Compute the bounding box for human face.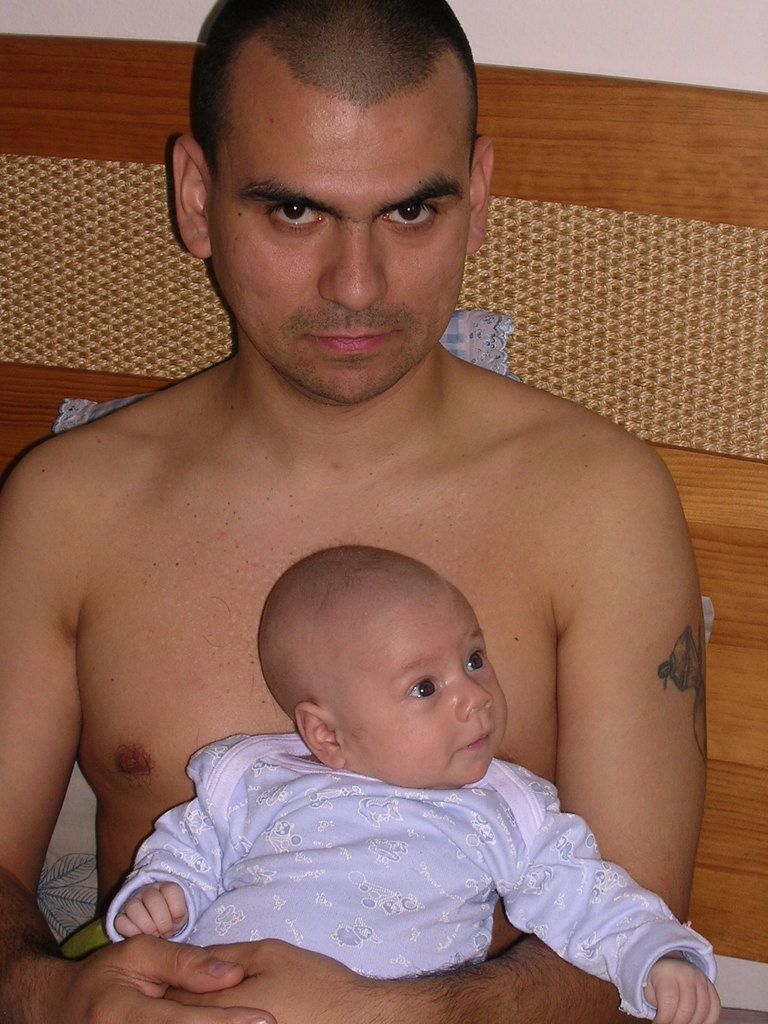
209 99 467 406.
